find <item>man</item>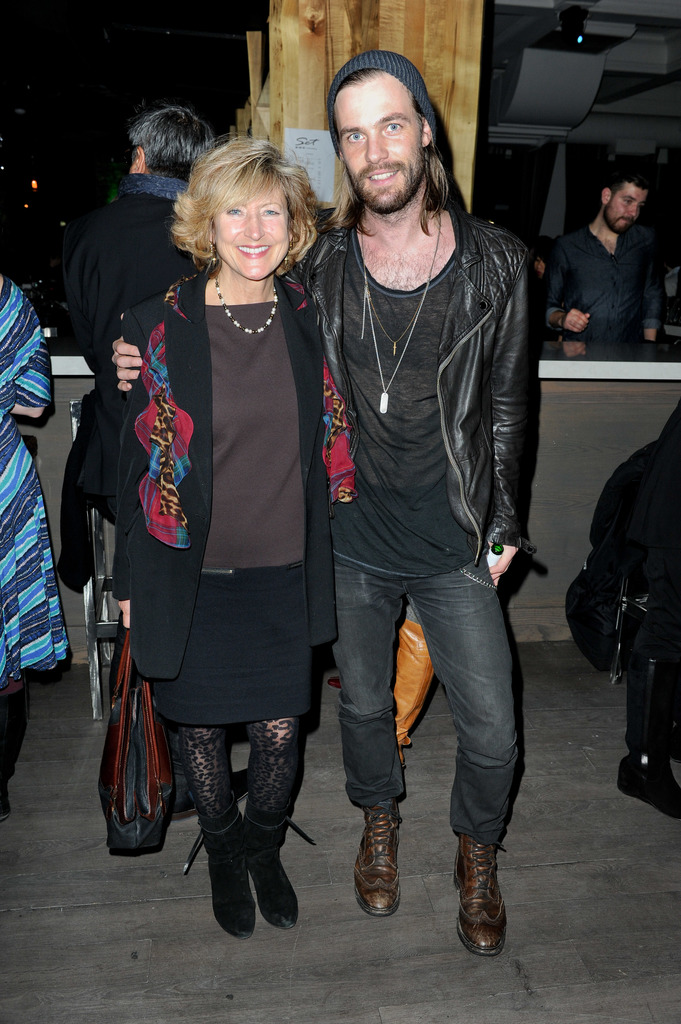
[102, 40, 539, 958]
